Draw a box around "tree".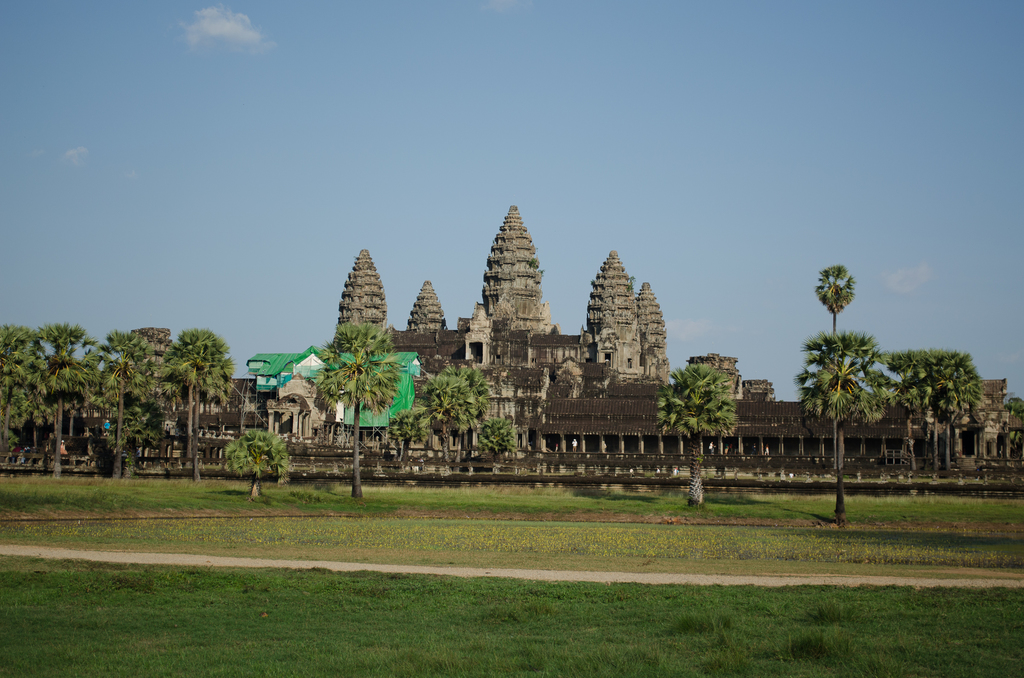
<region>653, 357, 740, 508</region>.
